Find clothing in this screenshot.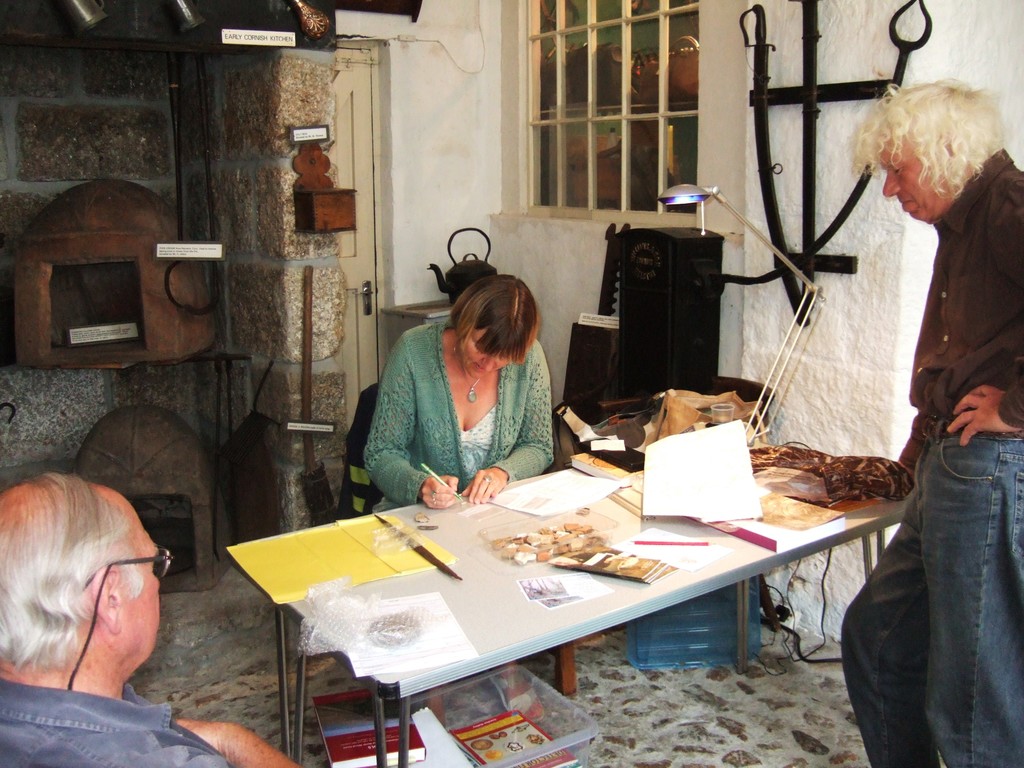
The bounding box for clothing is select_region(0, 684, 239, 767).
